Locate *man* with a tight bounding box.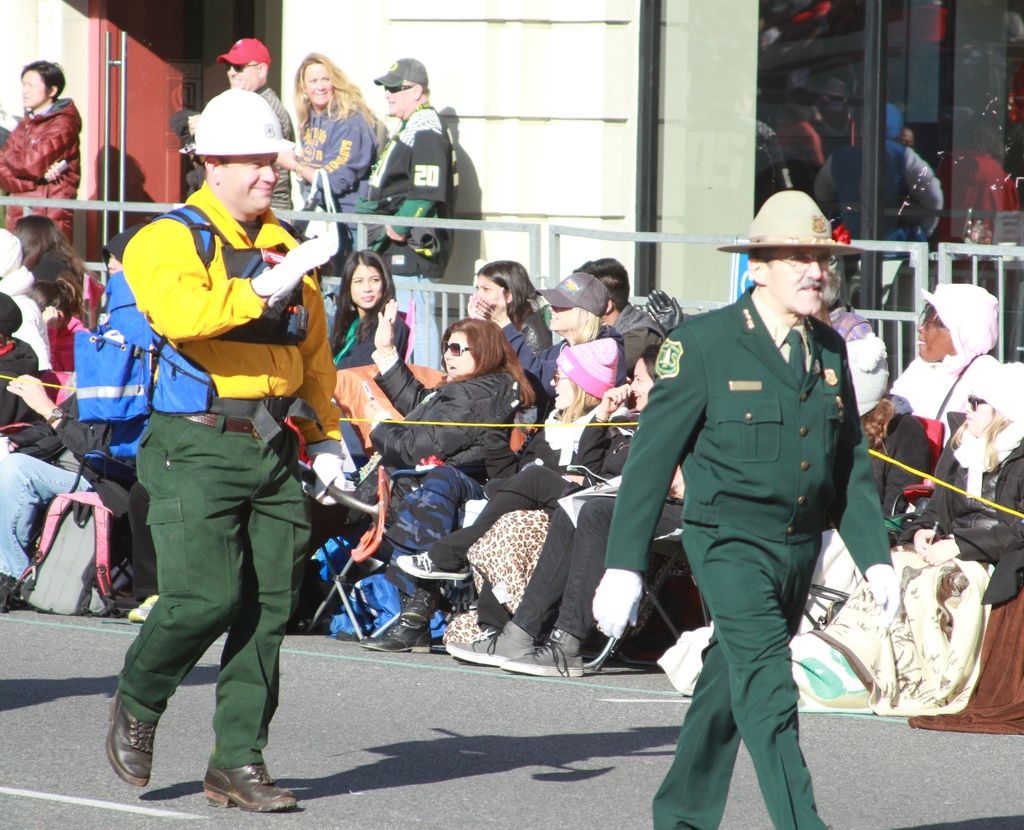
rect(607, 128, 883, 829).
